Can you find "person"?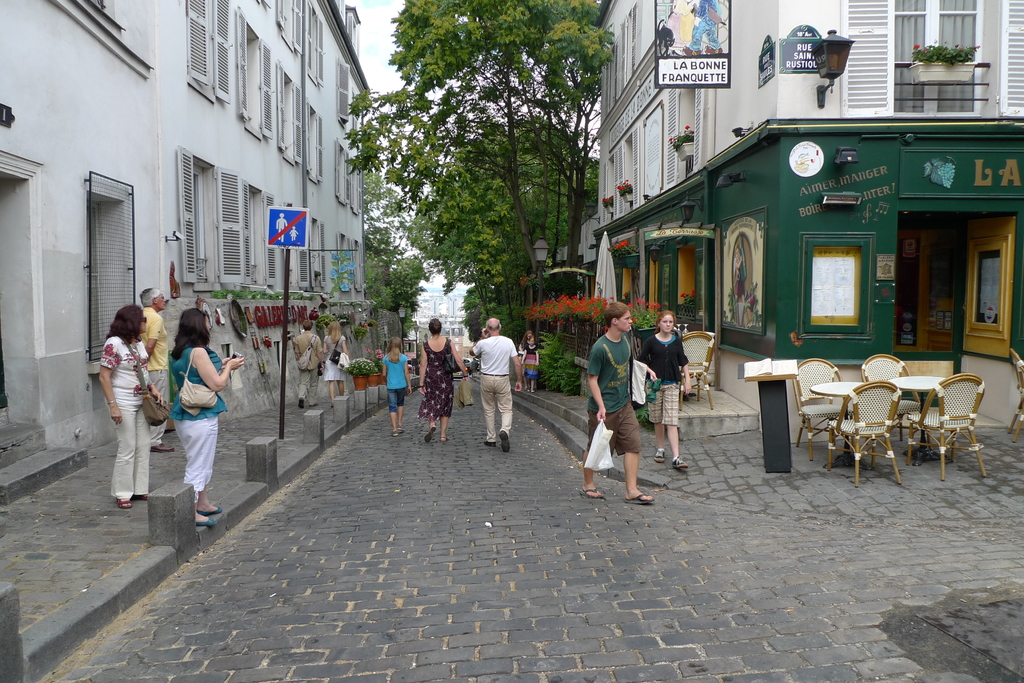
Yes, bounding box: [166,305,243,526].
